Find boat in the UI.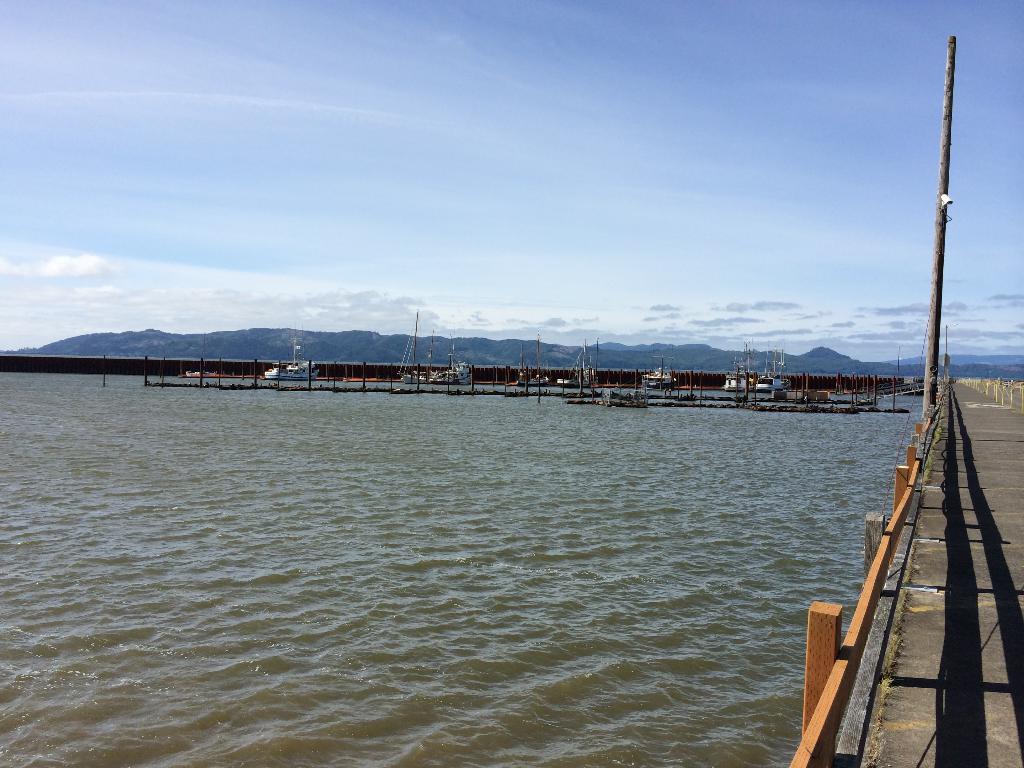
UI element at <box>513,328,553,387</box>.
